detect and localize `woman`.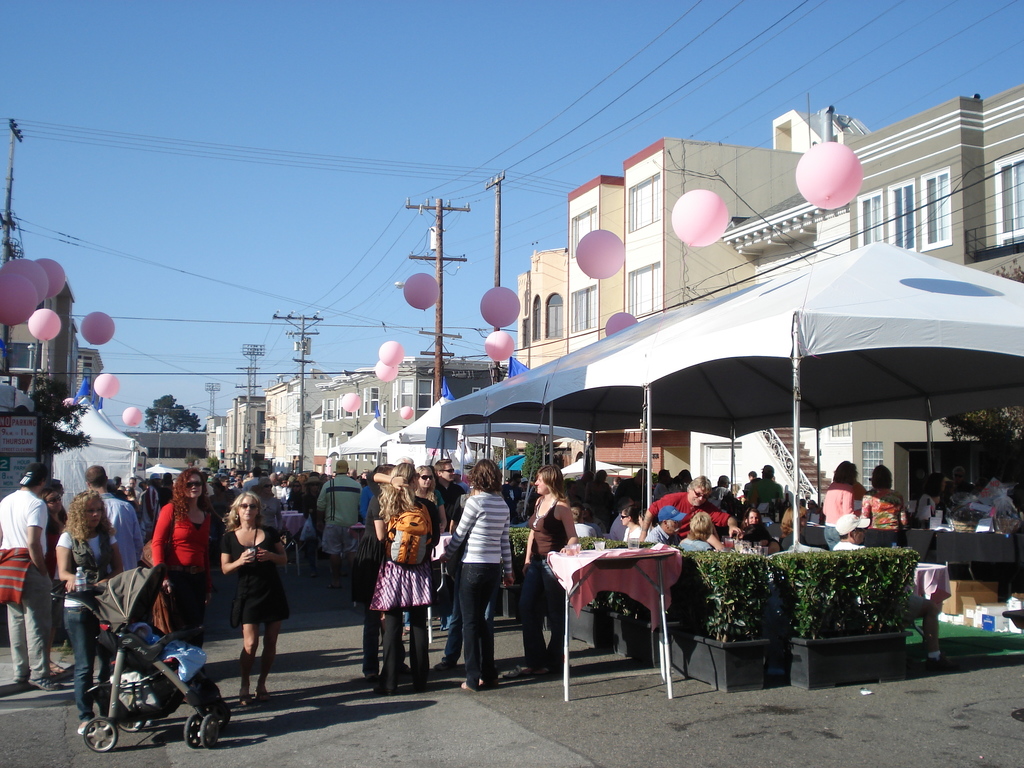
Localized at <region>778, 506, 807, 552</region>.
